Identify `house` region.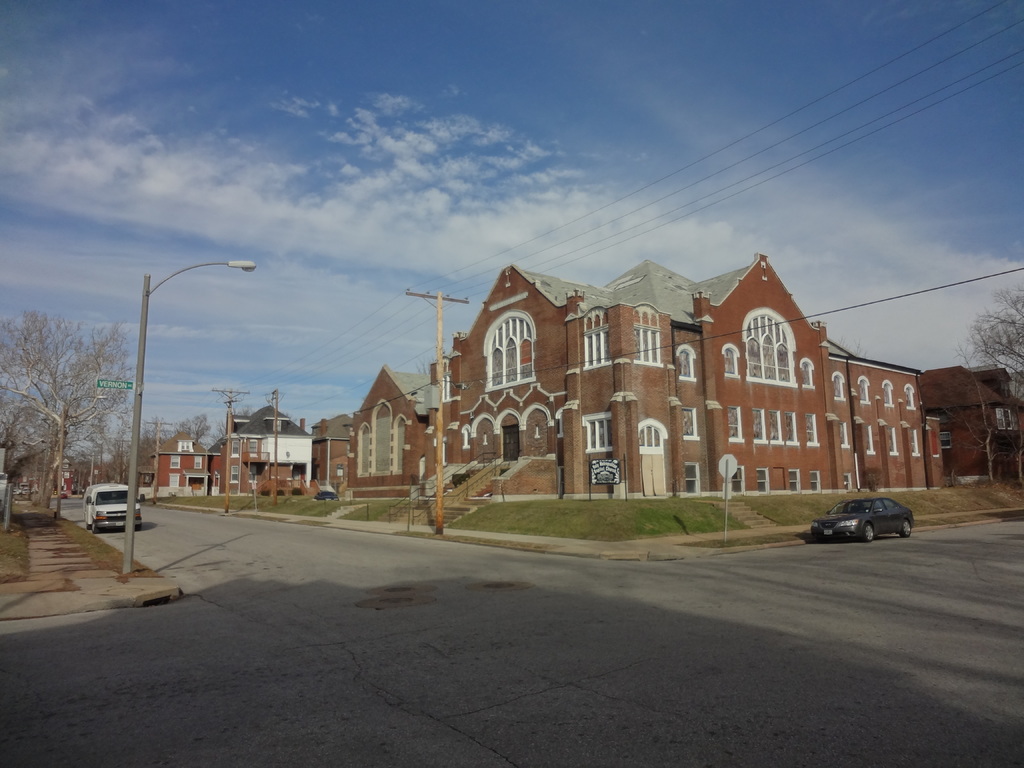
Region: {"x1": 342, "y1": 359, "x2": 435, "y2": 508}.
